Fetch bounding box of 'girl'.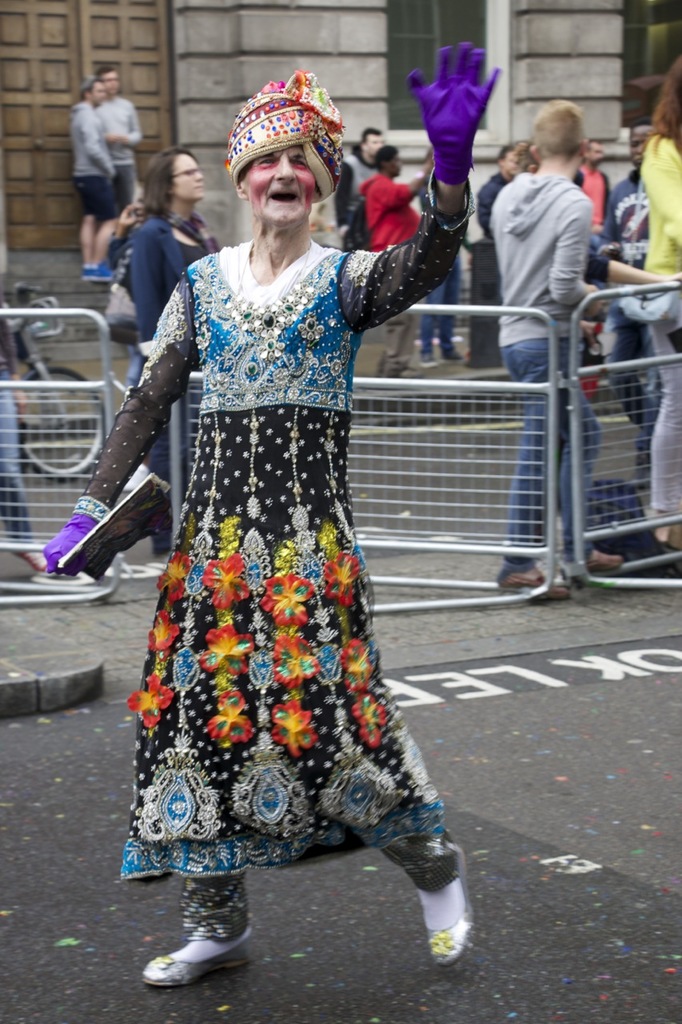
Bbox: [x1=638, y1=52, x2=681, y2=557].
